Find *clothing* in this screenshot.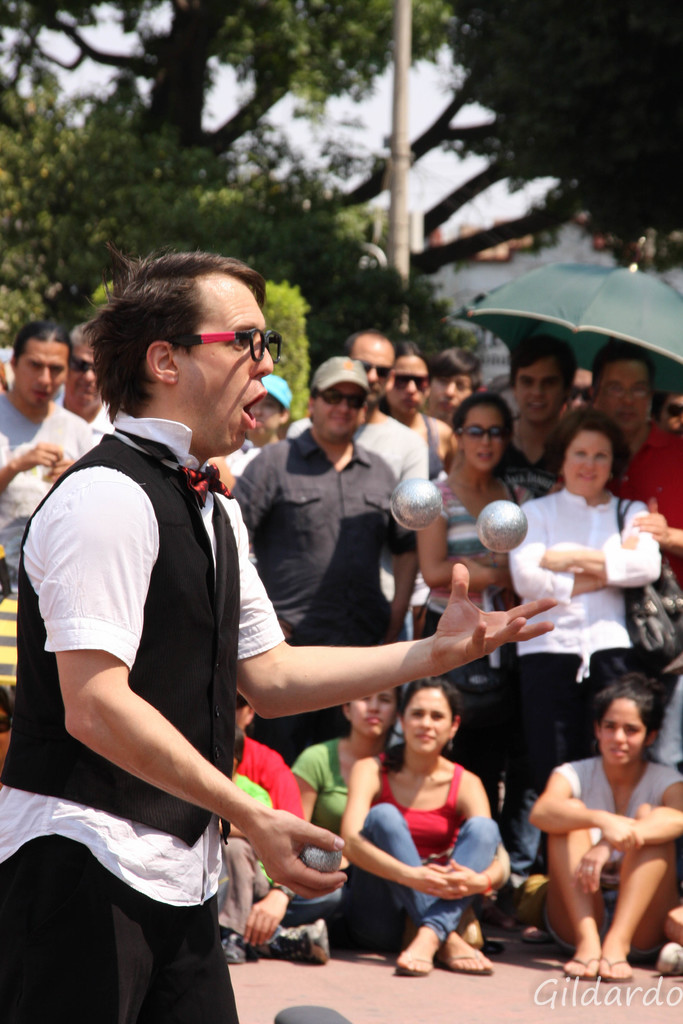
The bounding box for *clothing* is x1=602 y1=417 x2=682 y2=575.
